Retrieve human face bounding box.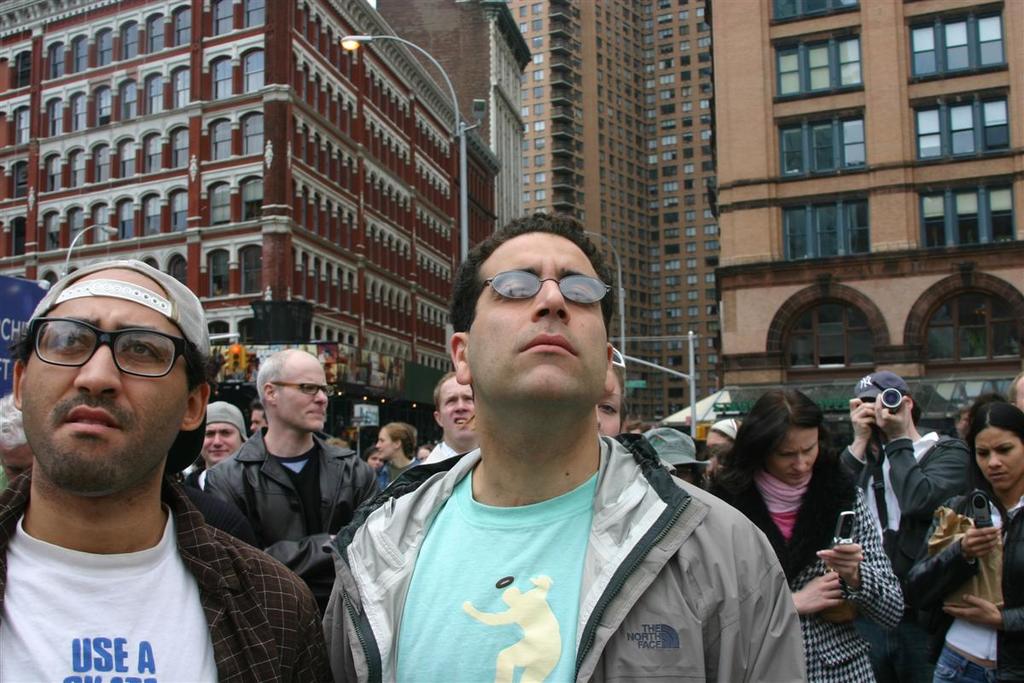
Bounding box: detection(596, 367, 624, 444).
